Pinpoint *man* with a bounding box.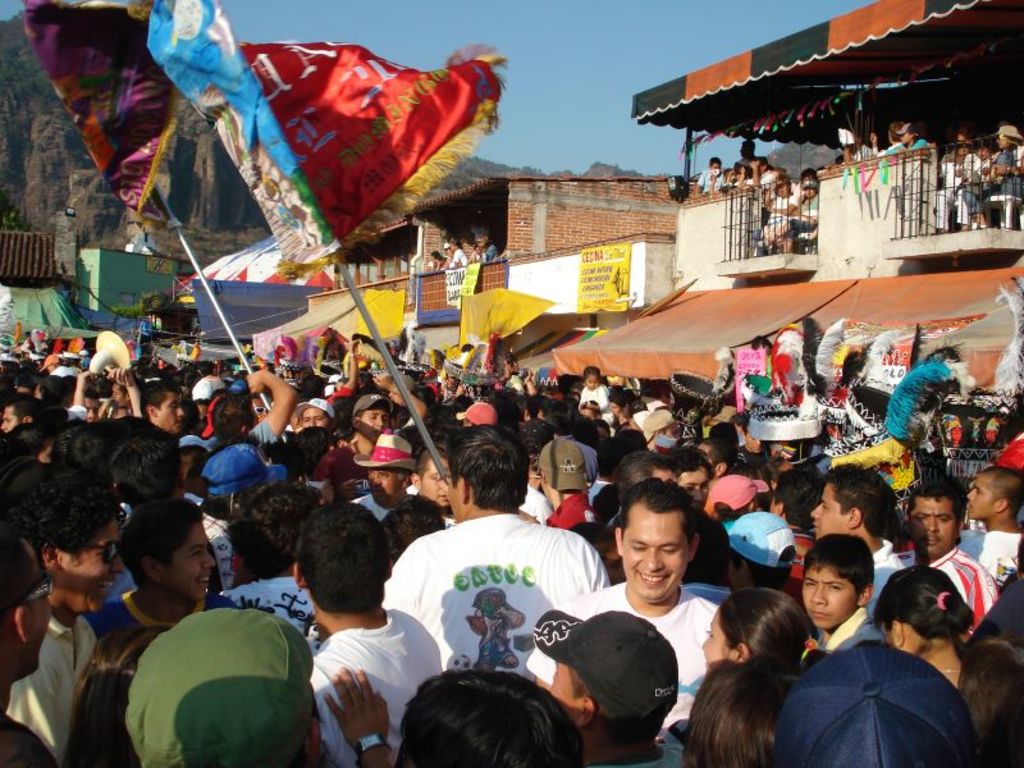
445 243 457 270.
